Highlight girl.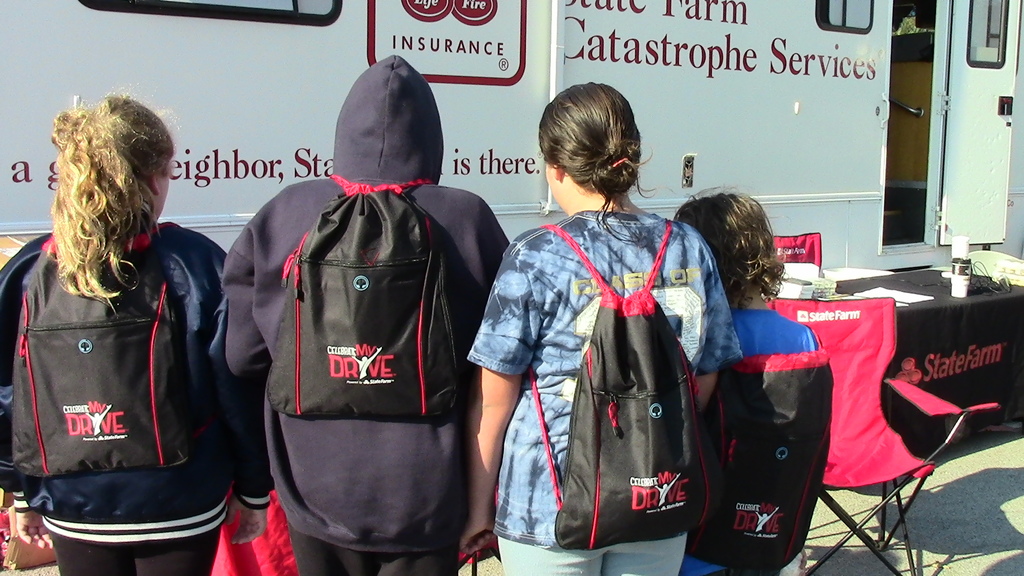
Highlighted region: rect(0, 95, 227, 575).
